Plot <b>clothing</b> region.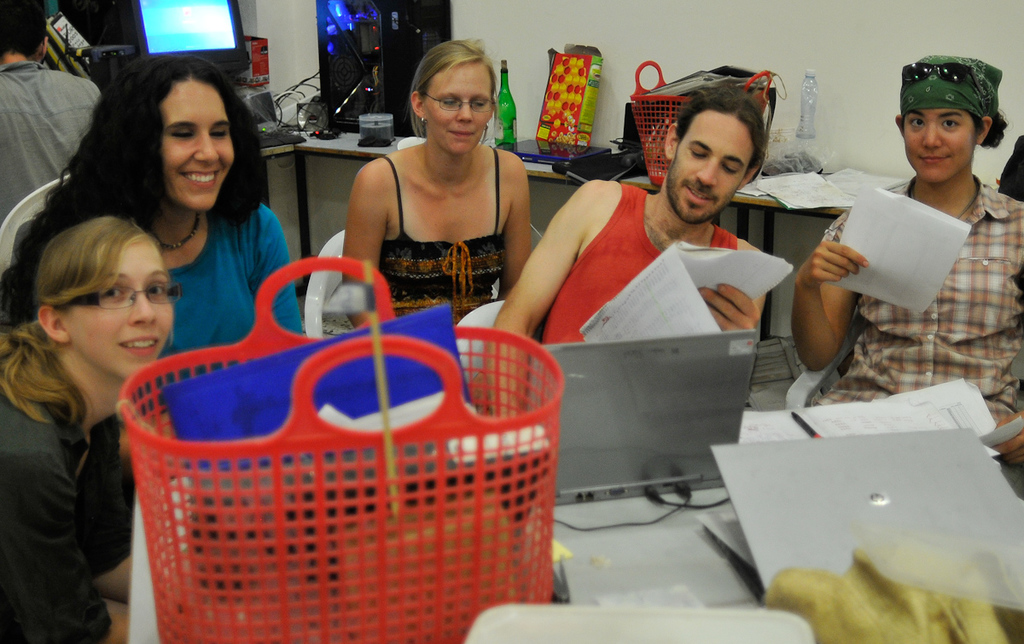
Plotted at 792:131:1017:377.
